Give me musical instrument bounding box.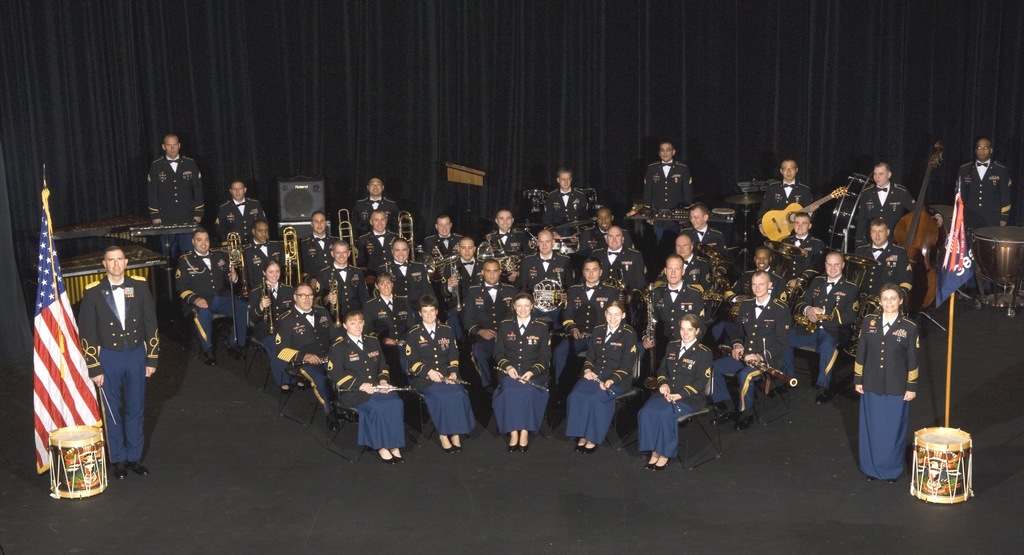
530, 267, 573, 317.
